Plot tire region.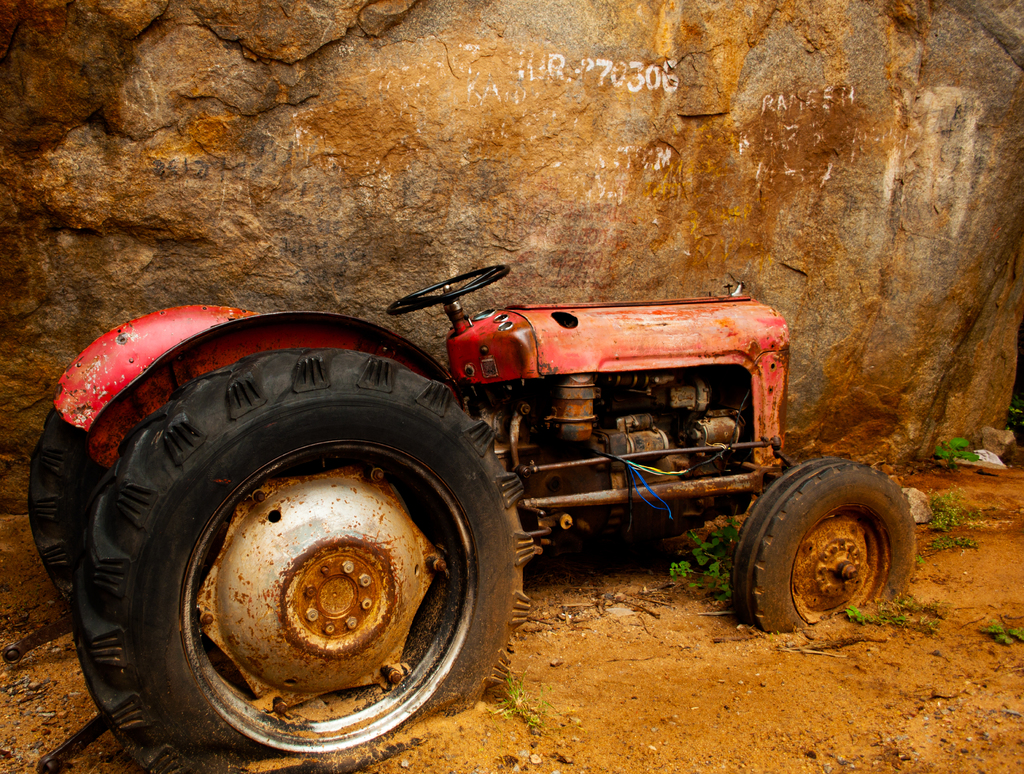
Plotted at [x1=730, y1=455, x2=917, y2=624].
